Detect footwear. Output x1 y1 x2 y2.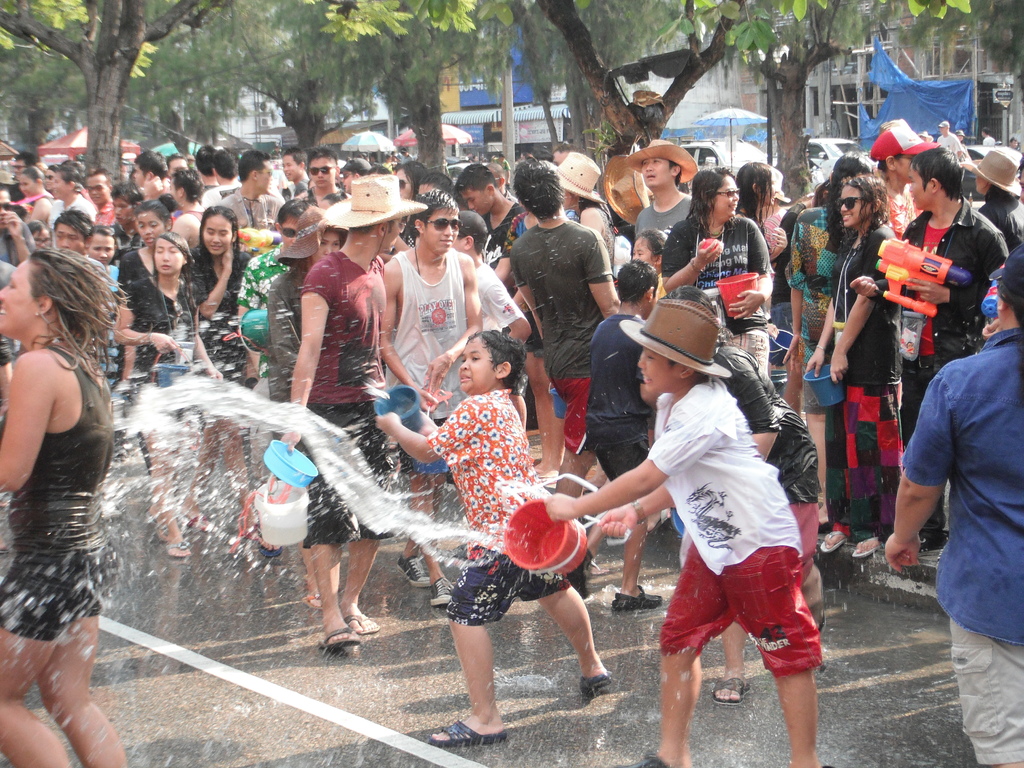
916 532 948 556.
